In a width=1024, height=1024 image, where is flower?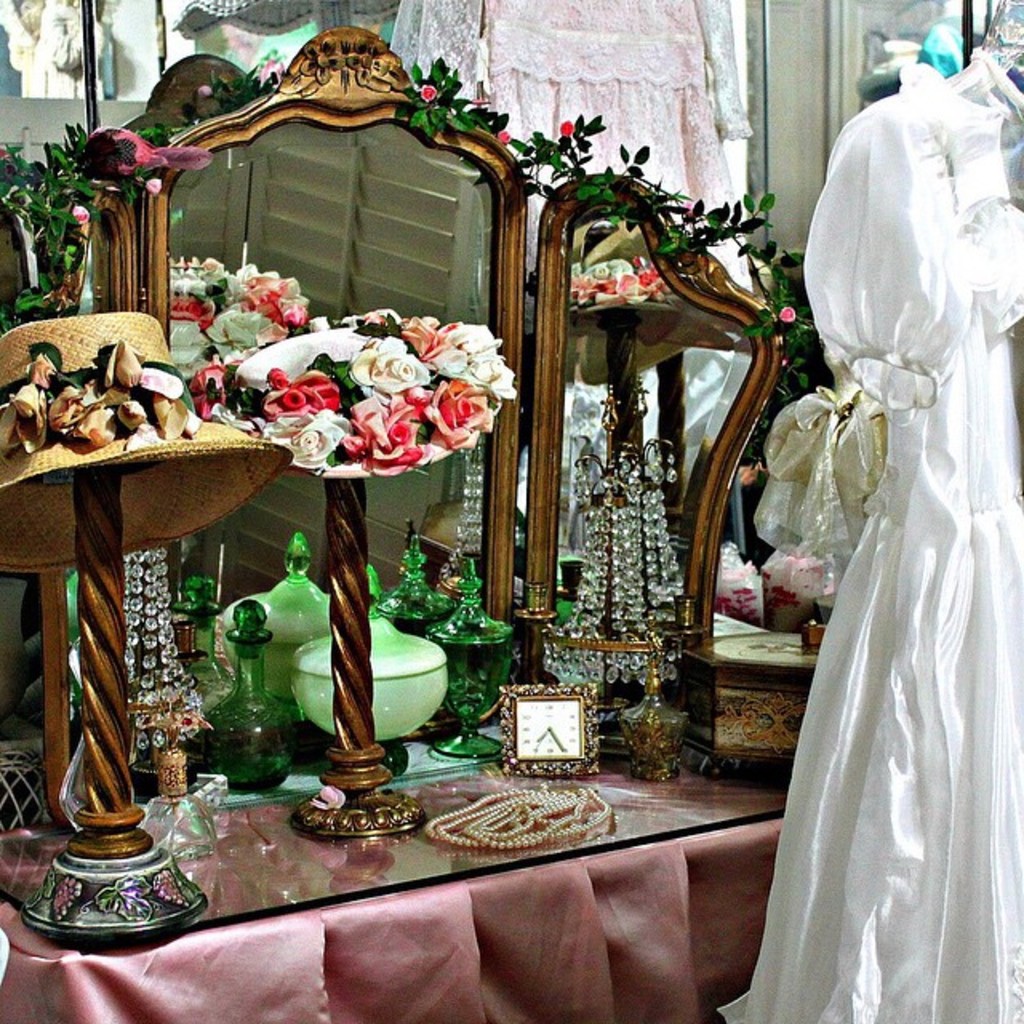
[x1=562, y1=115, x2=578, y2=139].
